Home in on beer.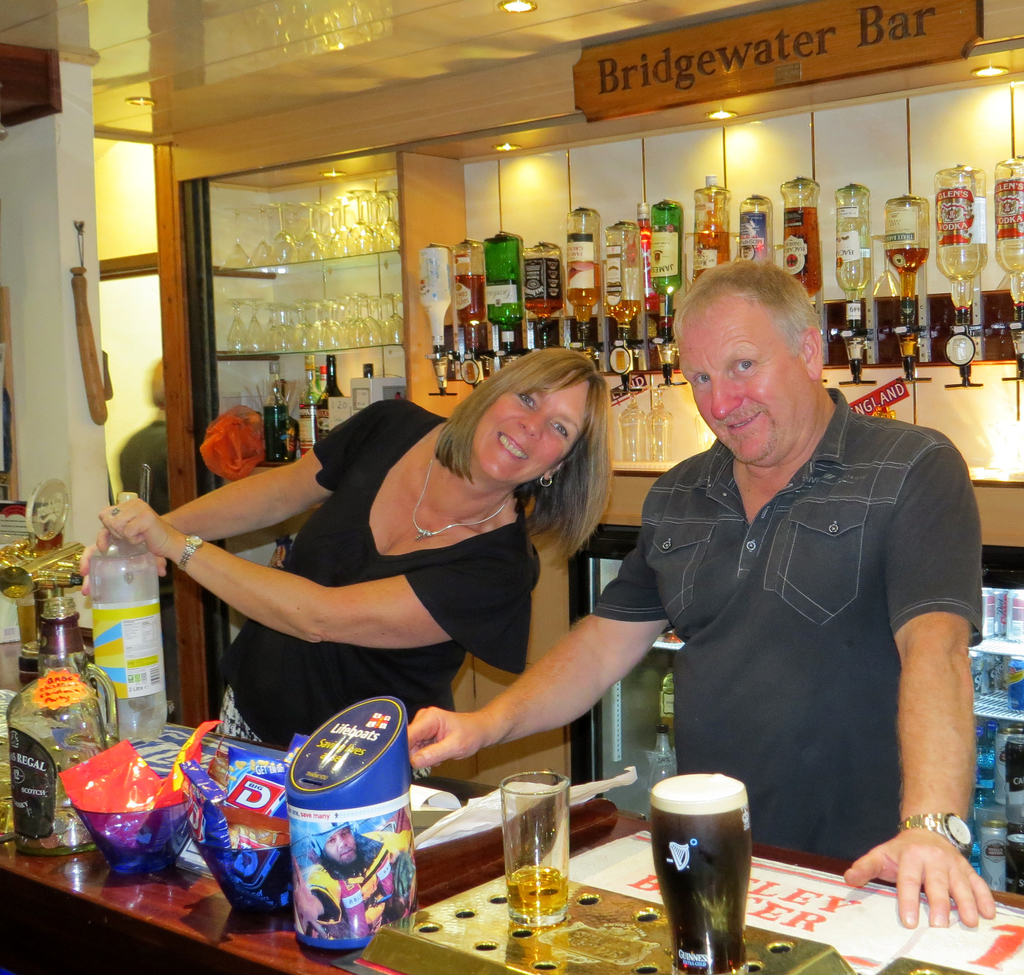
Homed in at <region>771, 174, 831, 346</region>.
